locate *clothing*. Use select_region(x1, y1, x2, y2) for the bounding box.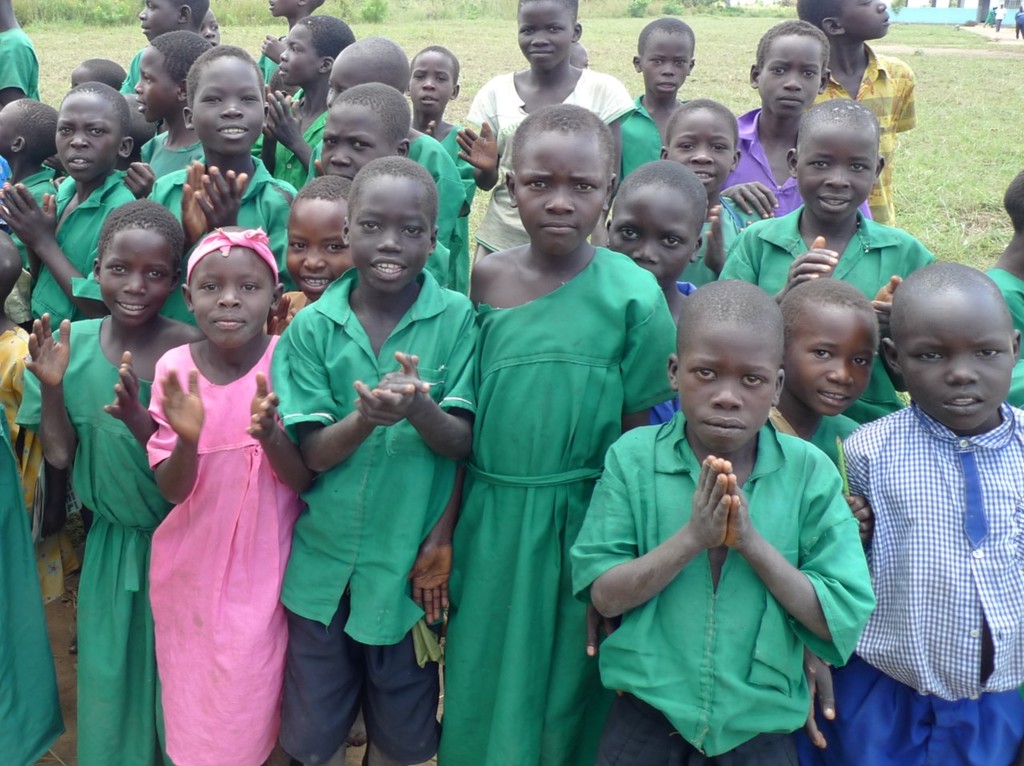
select_region(16, 303, 207, 765).
